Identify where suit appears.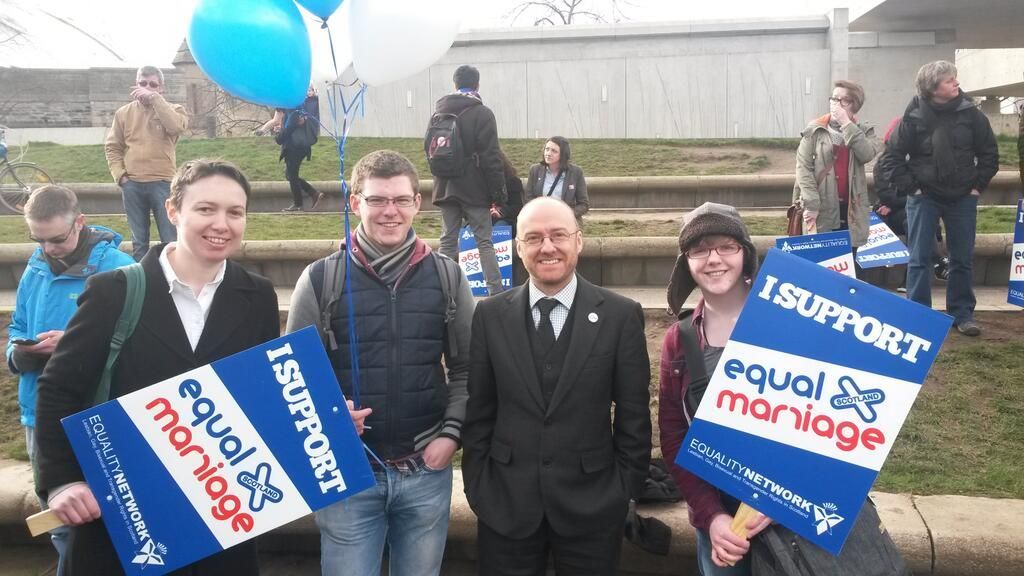
Appears at <bbox>455, 192, 663, 567</bbox>.
